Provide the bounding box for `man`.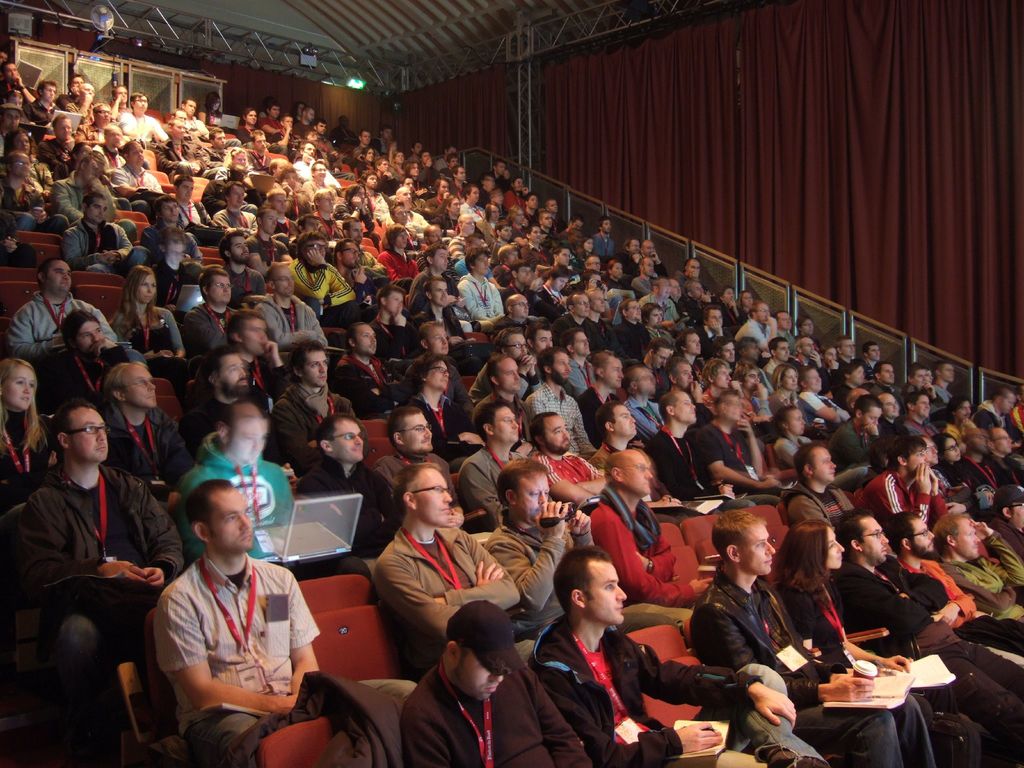
[391,205,408,226].
